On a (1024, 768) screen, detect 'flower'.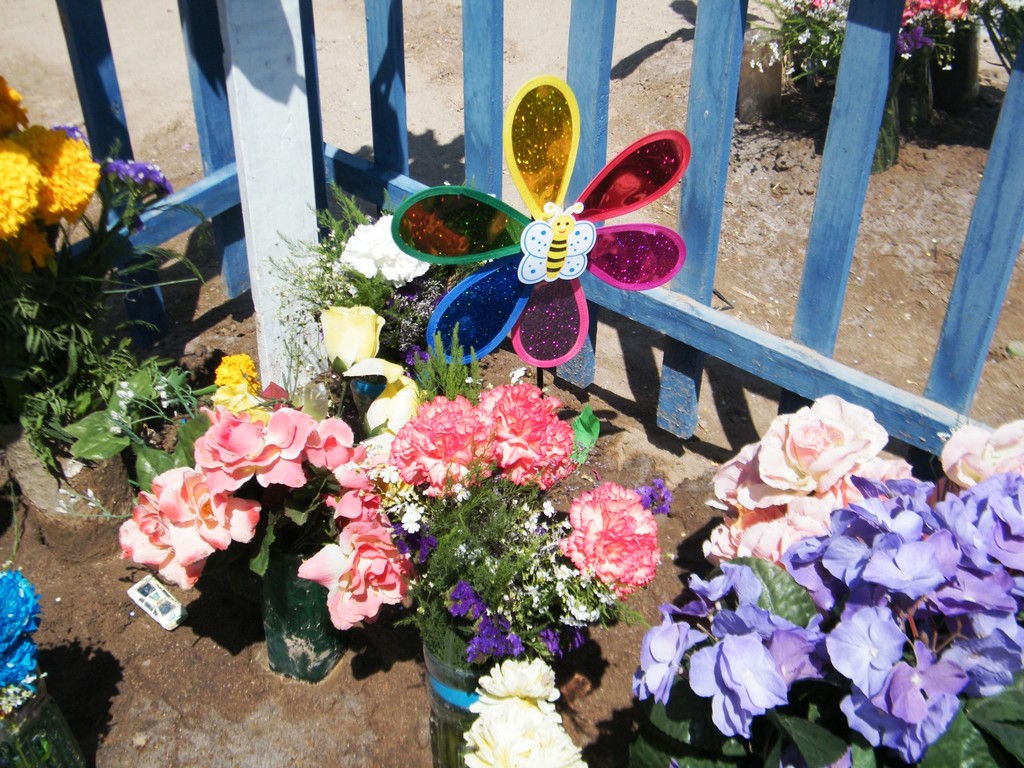
Rect(403, 502, 429, 532).
